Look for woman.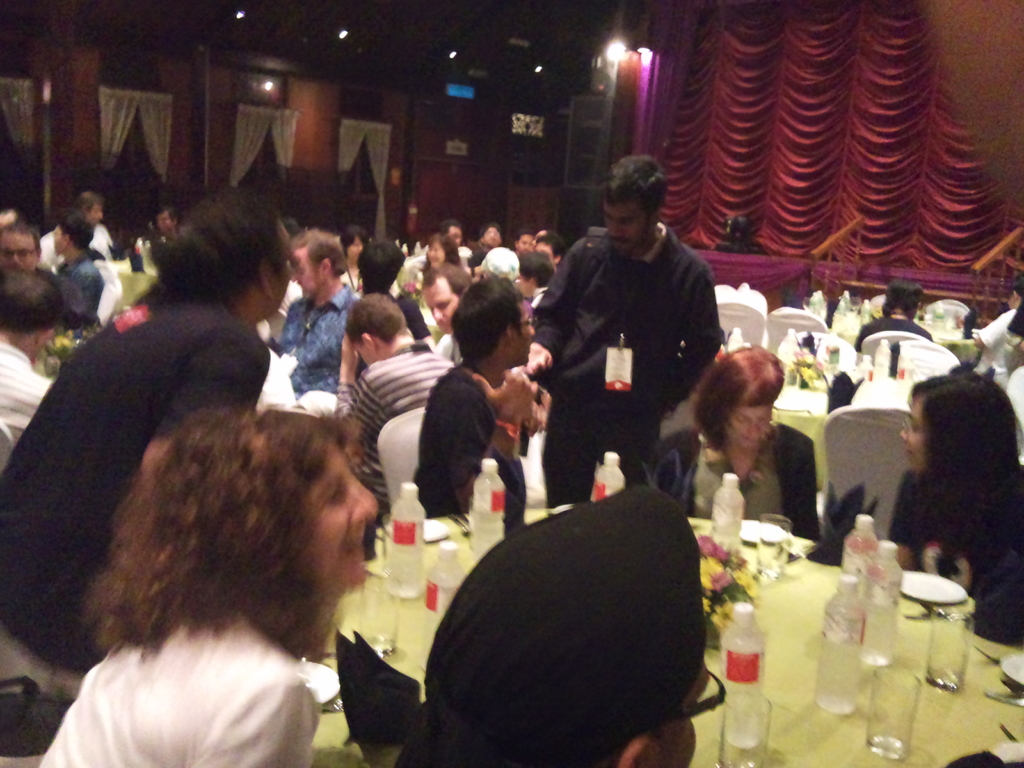
Found: (left=877, top=373, right=1023, bottom=644).
